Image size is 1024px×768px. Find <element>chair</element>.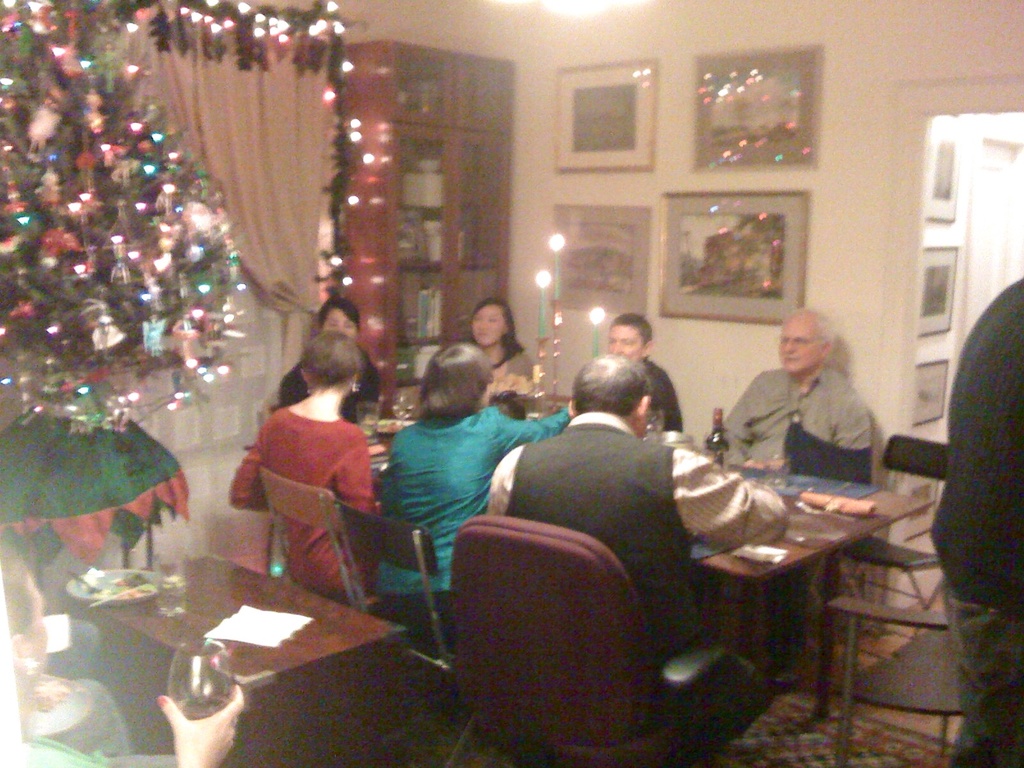
box=[253, 468, 397, 619].
